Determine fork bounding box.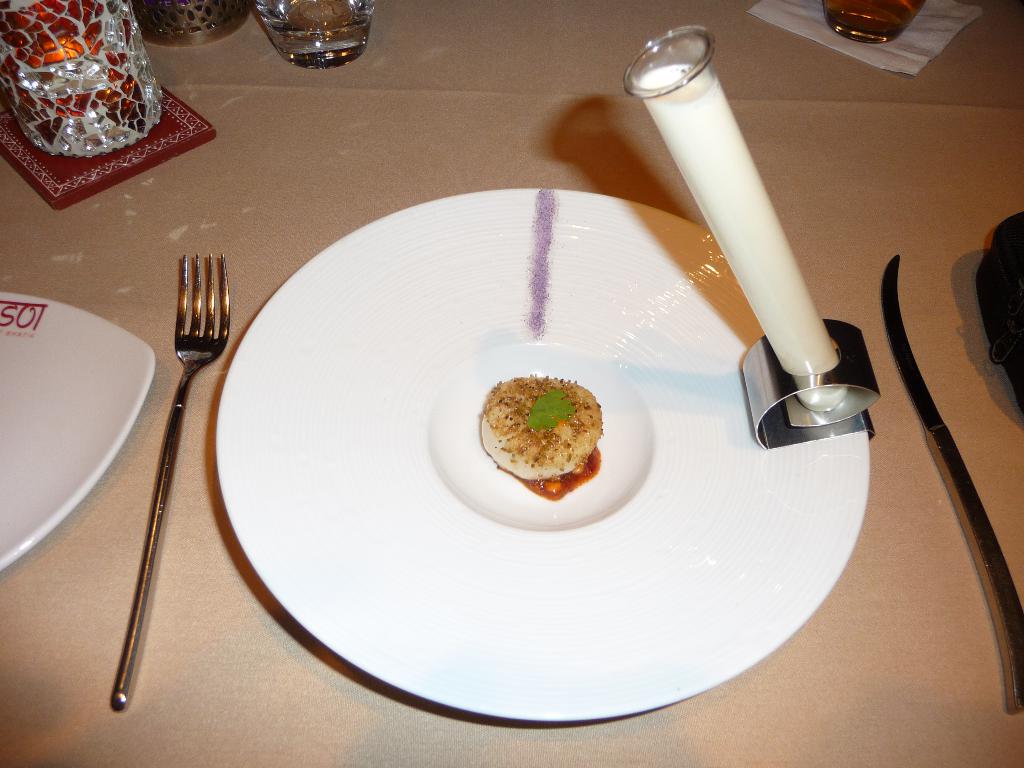
Determined: 109 253 230 710.
